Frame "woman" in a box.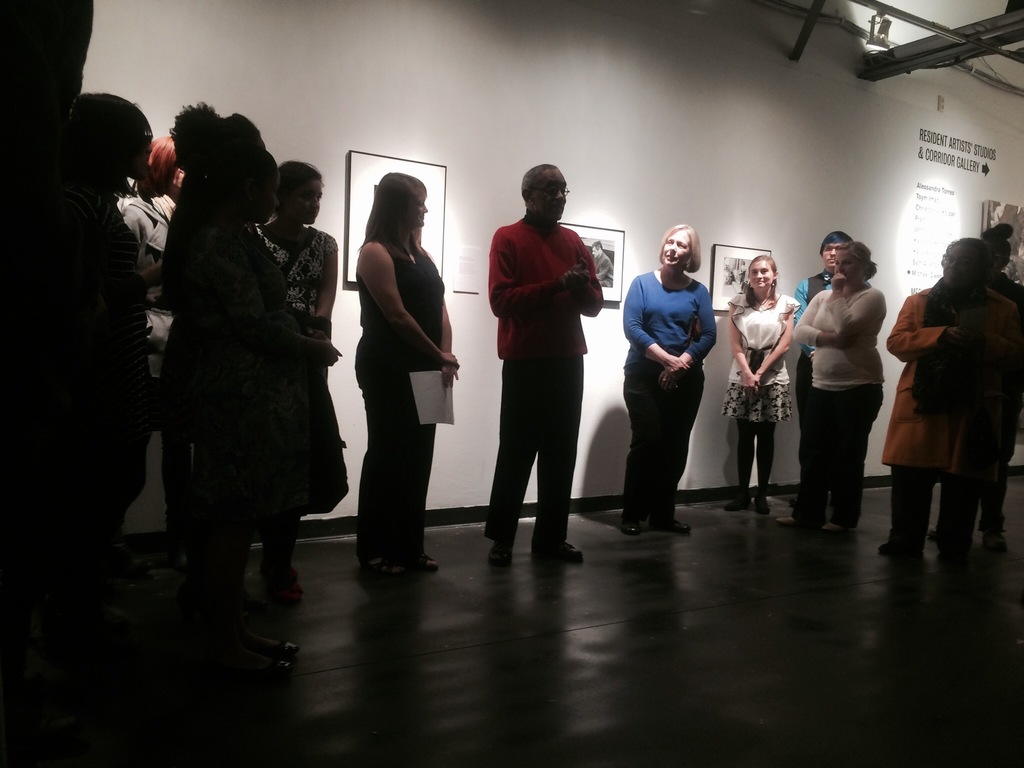
[790,241,886,537].
